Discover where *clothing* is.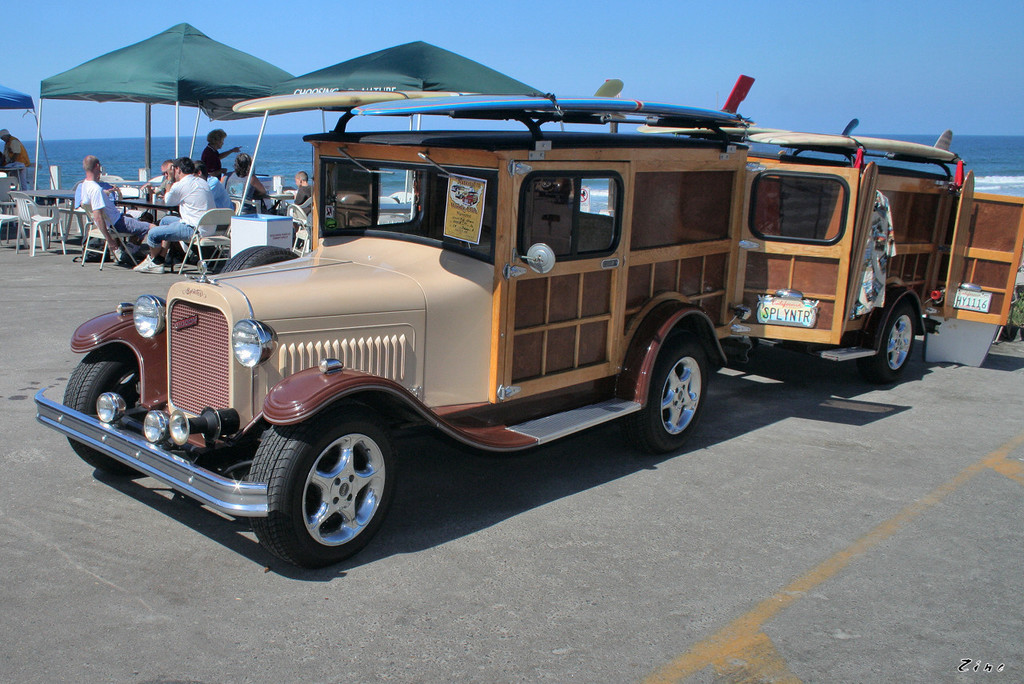
Discovered at {"left": 73, "top": 168, "right": 143, "bottom": 251}.
